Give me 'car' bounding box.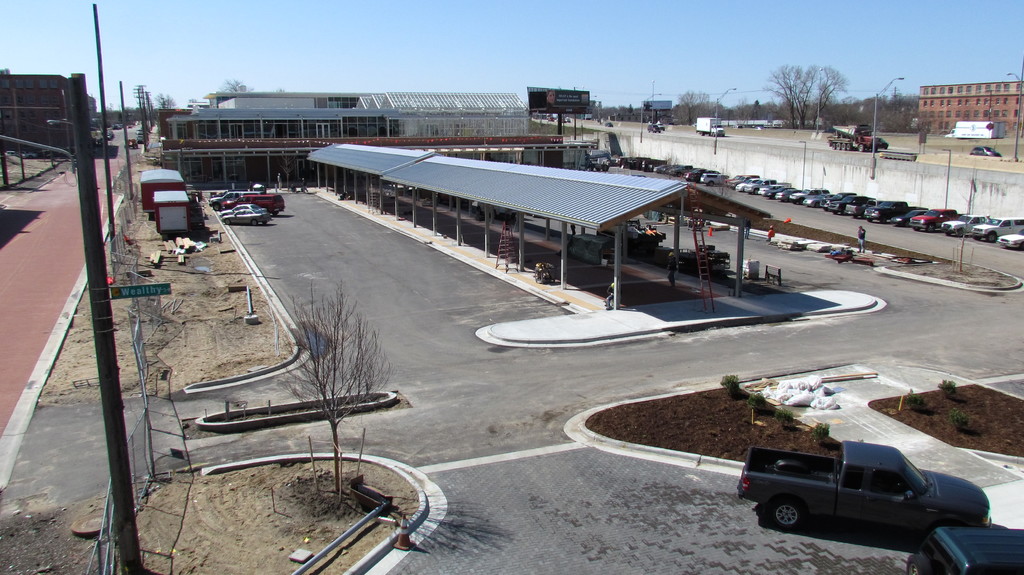
box=[648, 123, 661, 134].
